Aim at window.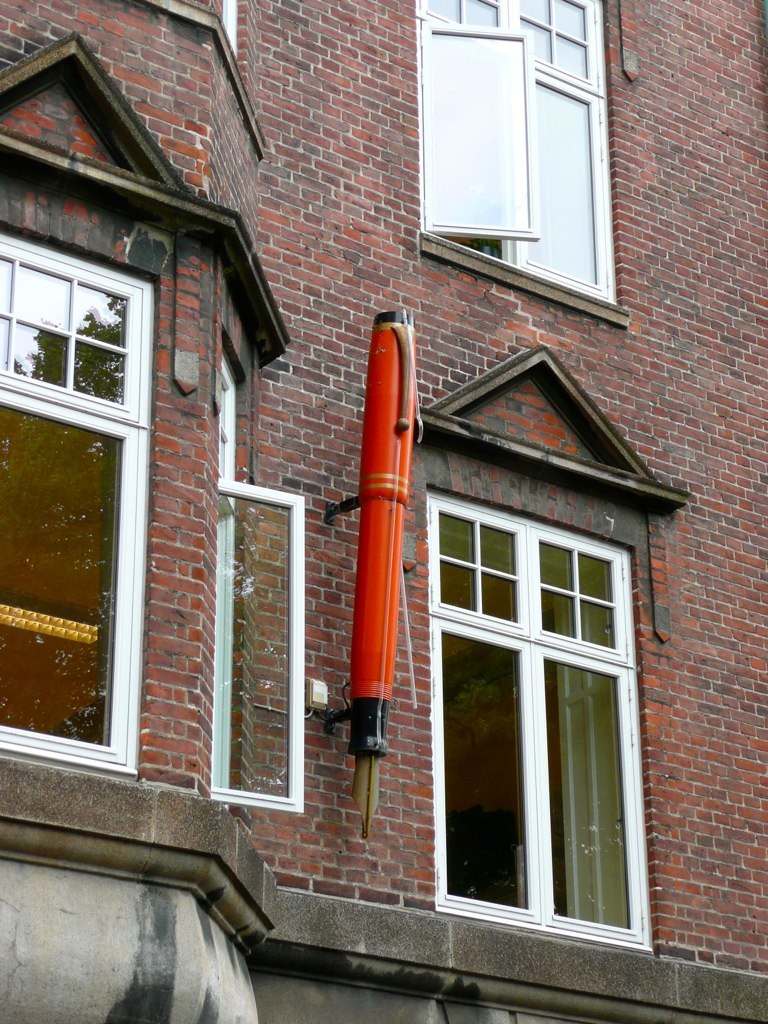
Aimed at x1=427, y1=475, x2=647, y2=948.
